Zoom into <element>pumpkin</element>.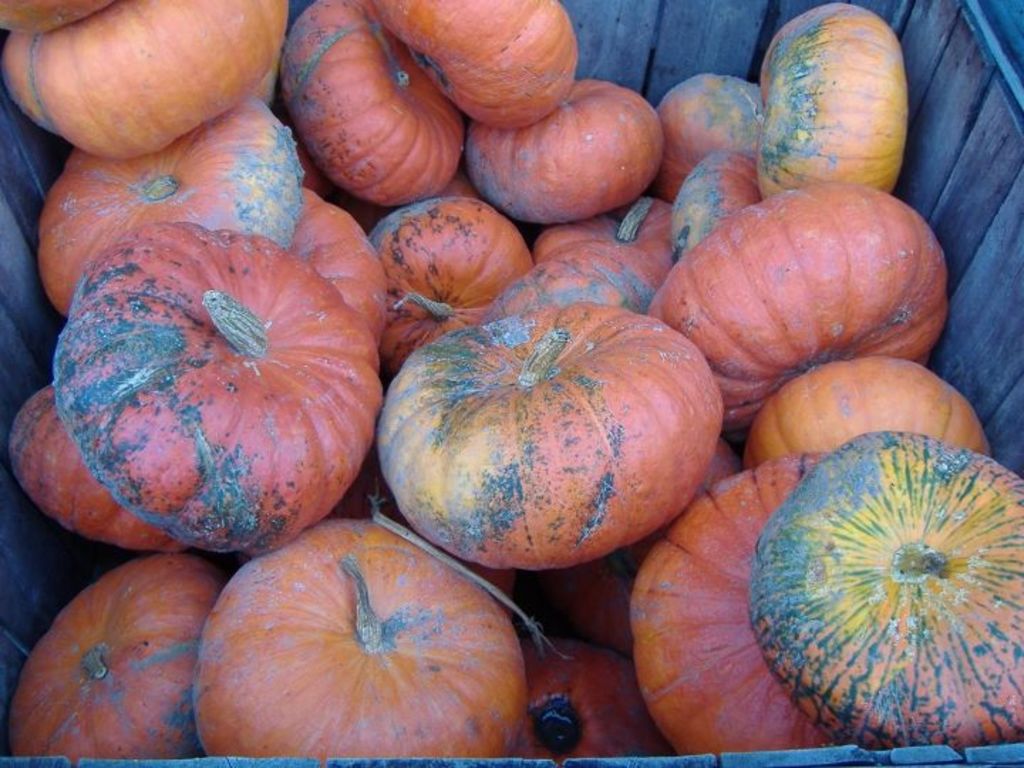
Zoom target: <box>55,218,388,553</box>.
